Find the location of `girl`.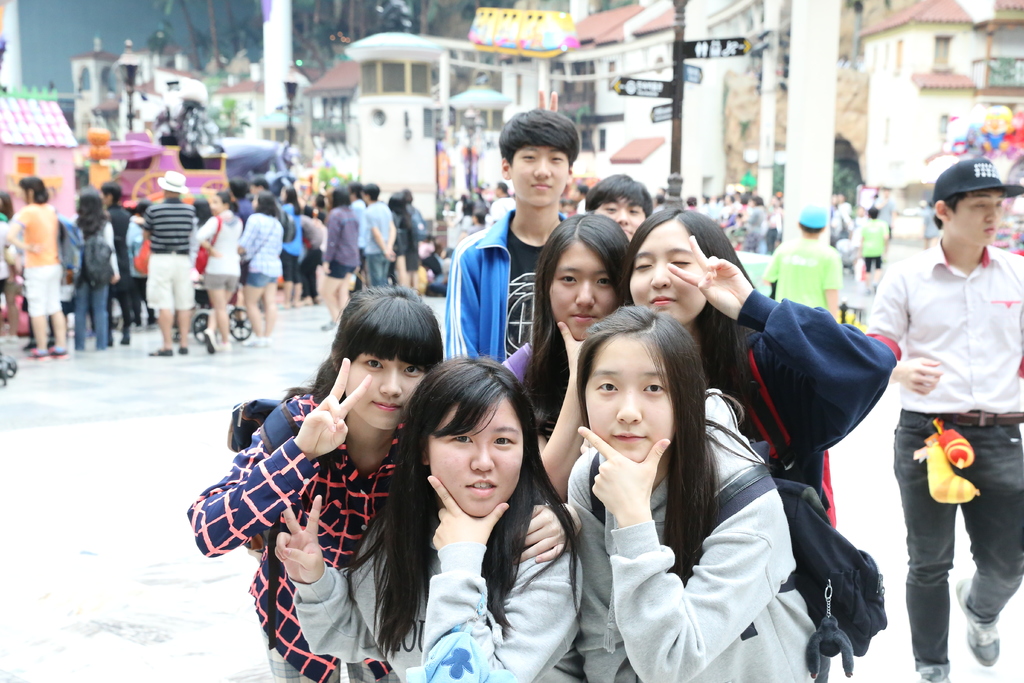
Location: detection(241, 196, 285, 343).
